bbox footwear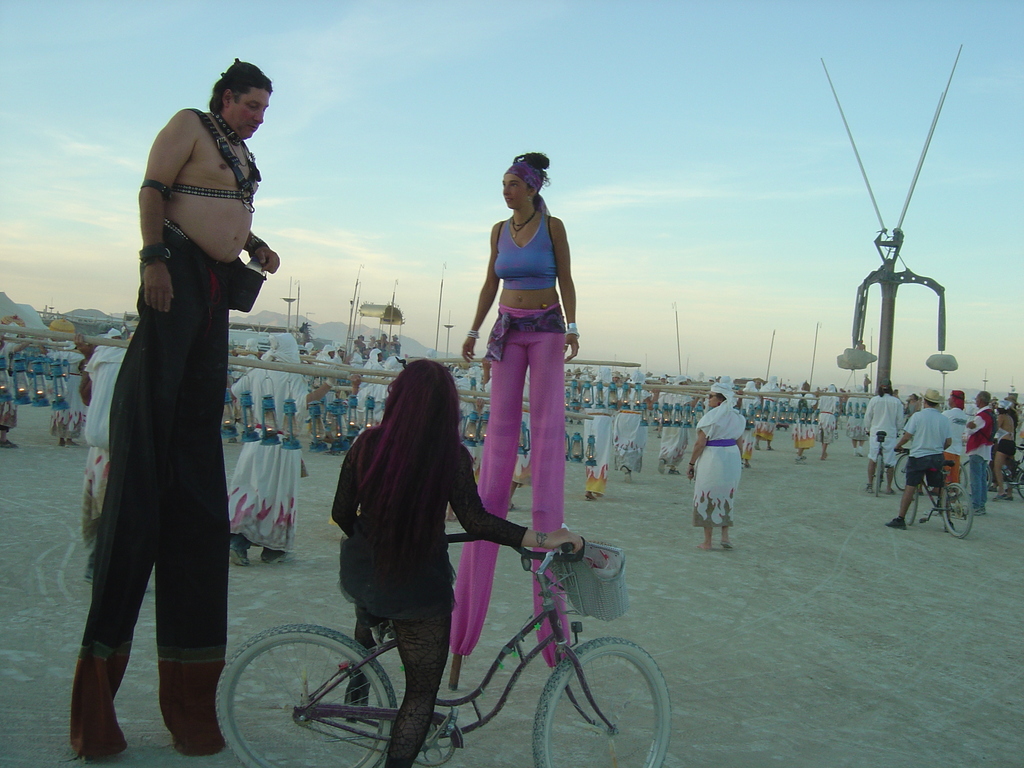
<bbox>796, 458, 805, 463</bbox>
